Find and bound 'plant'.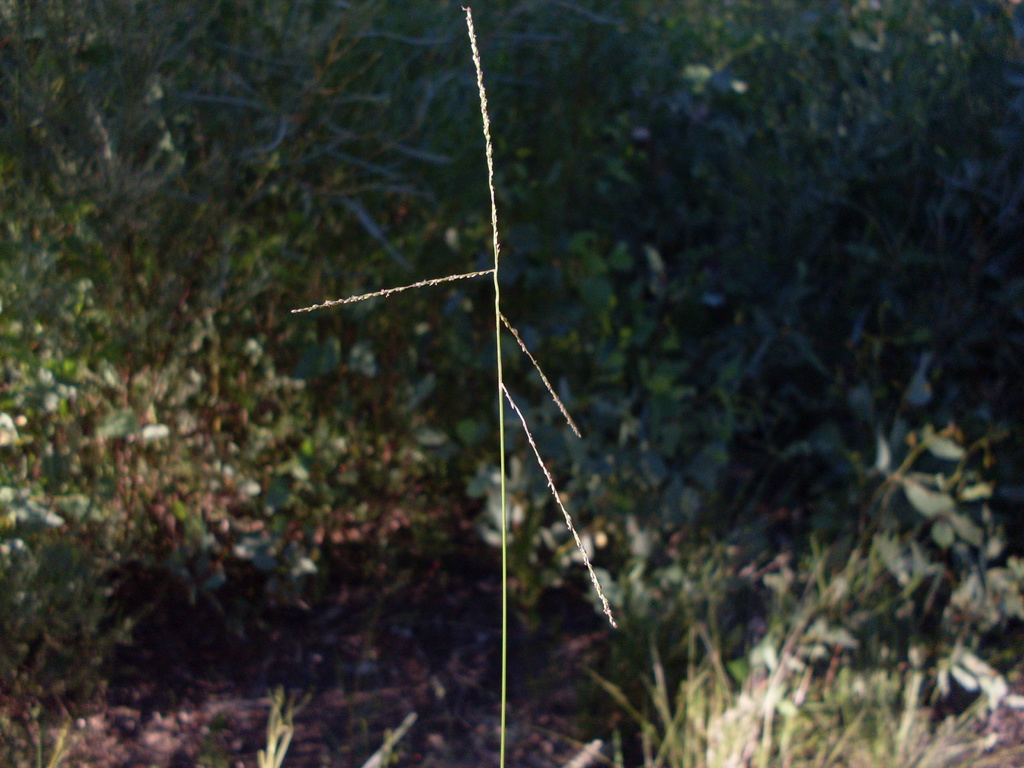
Bound: x1=0, y1=526, x2=134, y2=672.
